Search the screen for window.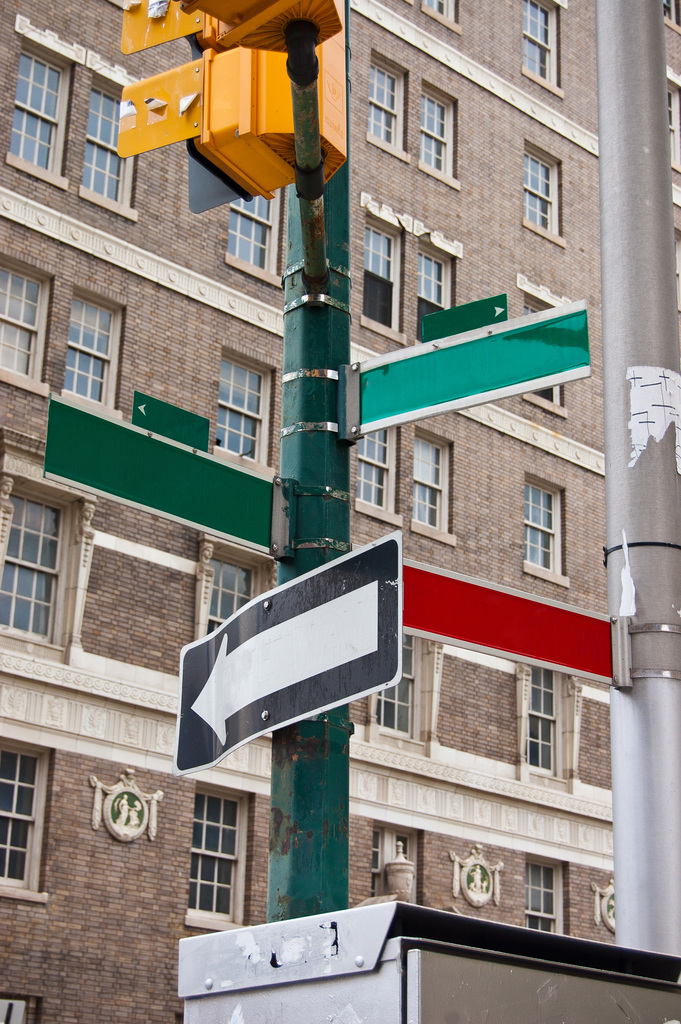
Found at detection(368, 828, 413, 903).
